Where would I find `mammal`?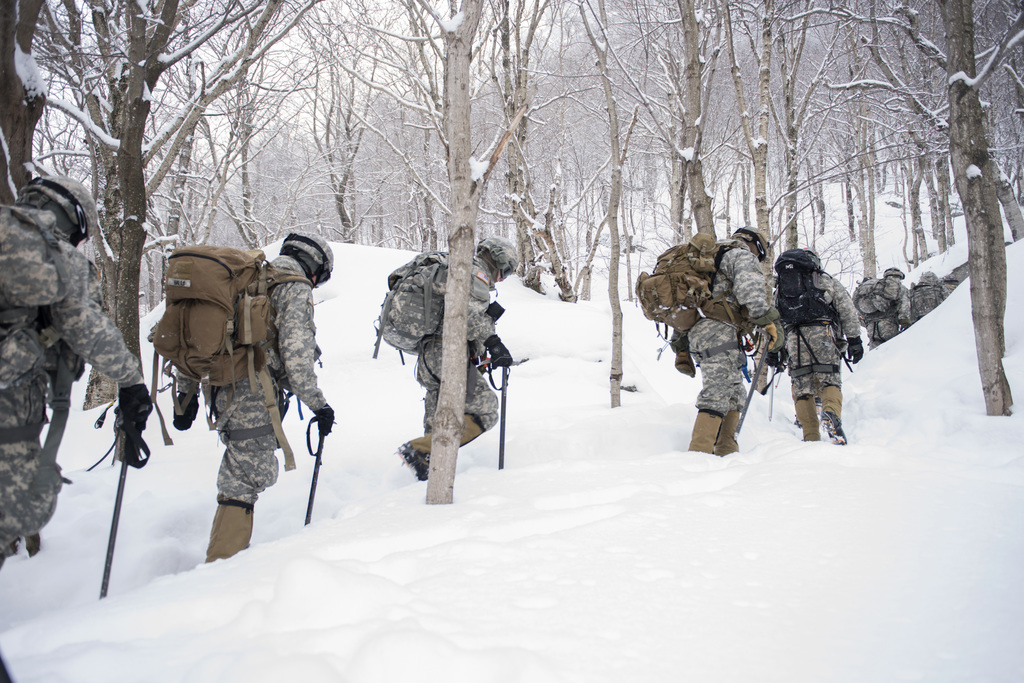
At (391,236,516,482).
